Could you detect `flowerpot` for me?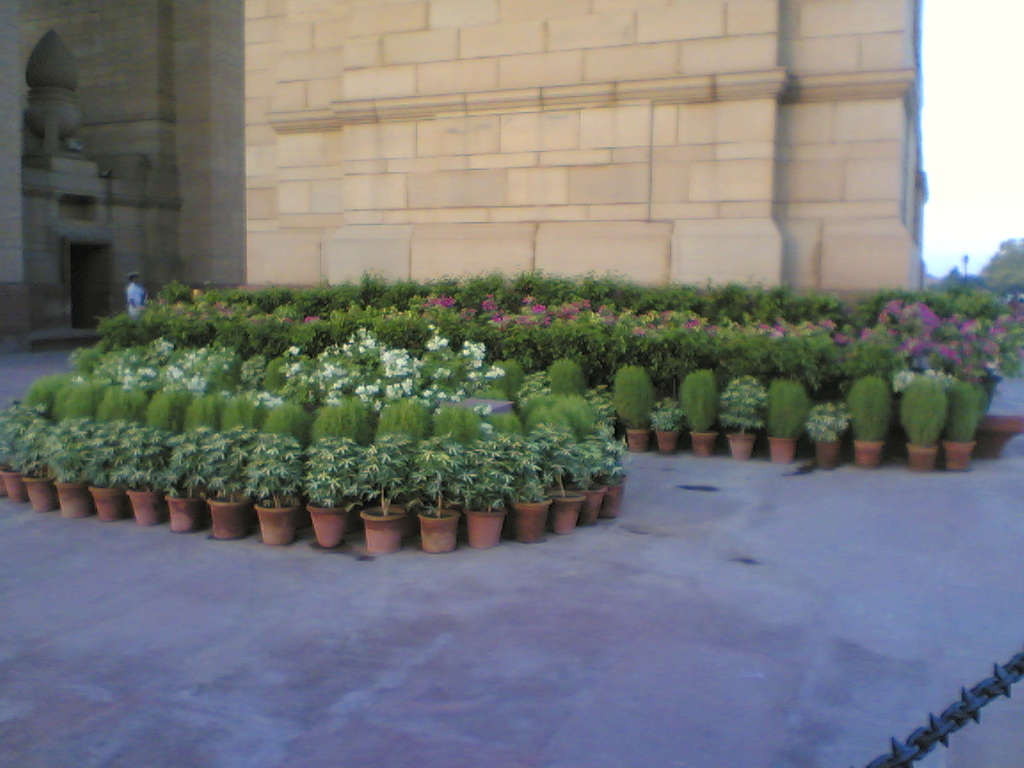
Detection result: (x1=463, y1=508, x2=508, y2=547).
